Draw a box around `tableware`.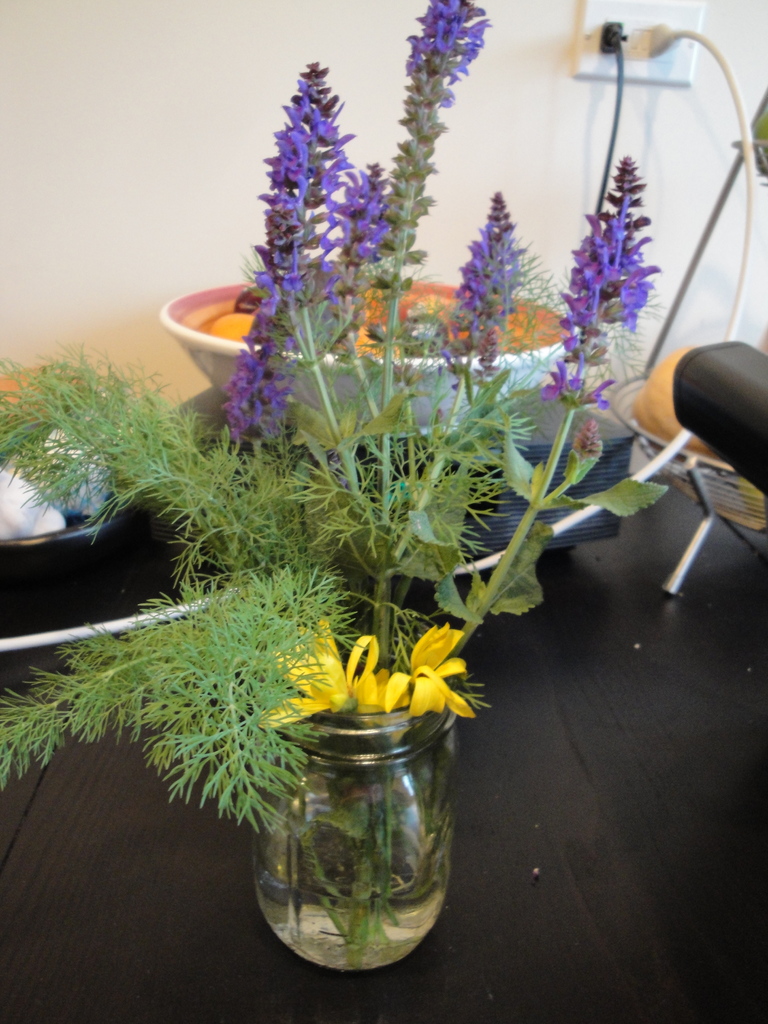
box(157, 271, 572, 428).
